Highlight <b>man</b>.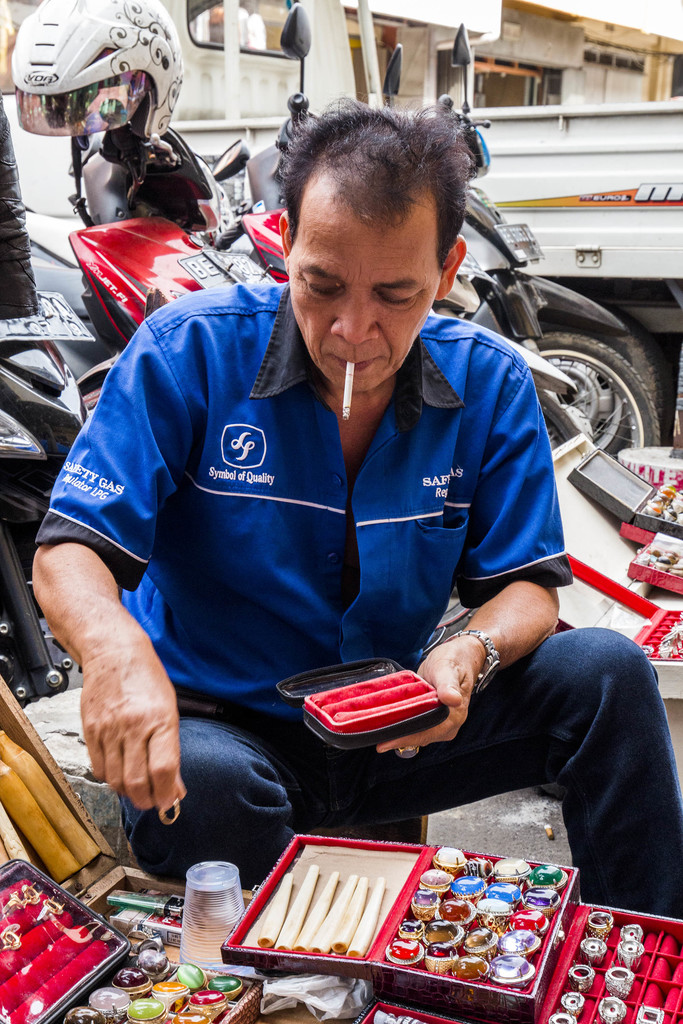
Highlighted region: [x1=45, y1=102, x2=629, y2=922].
